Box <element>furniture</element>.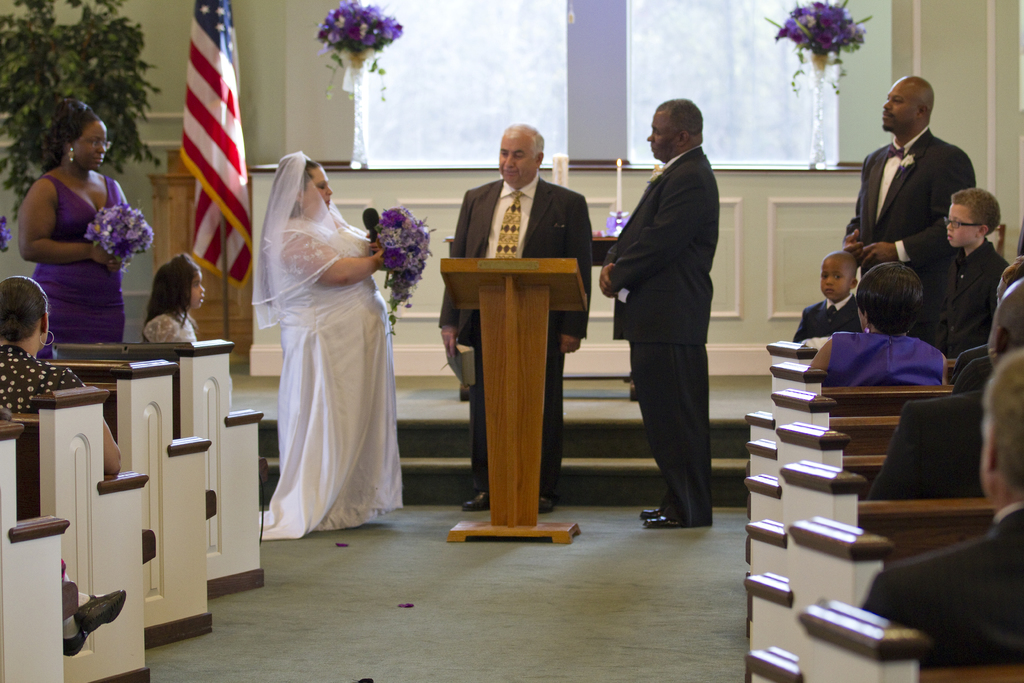
568,160,630,165.
